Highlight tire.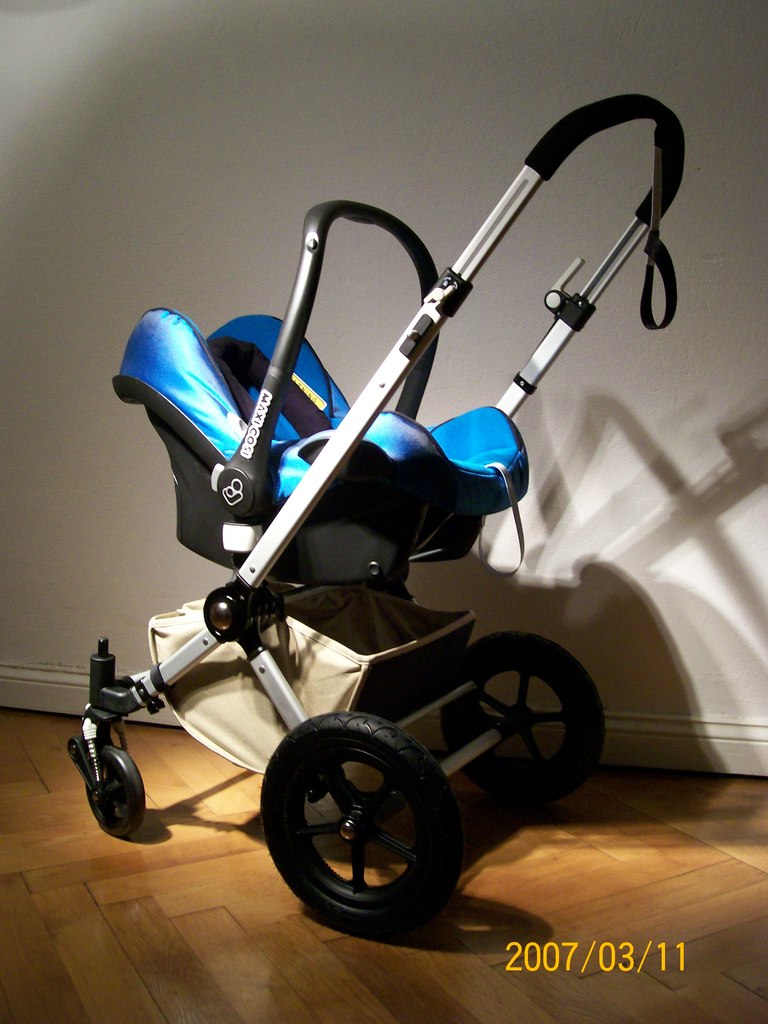
Highlighted region: <region>83, 748, 148, 837</region>.
